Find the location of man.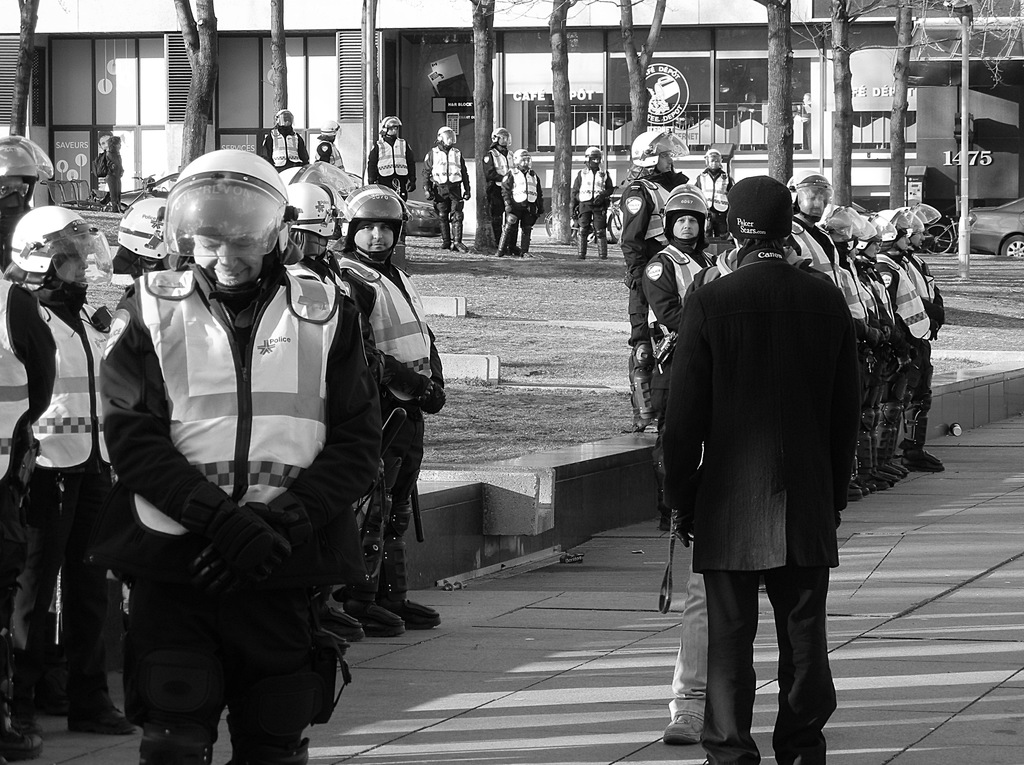
Location: {"x1": 892, "y1": 200, "x2": 947, "y2": 472}.
